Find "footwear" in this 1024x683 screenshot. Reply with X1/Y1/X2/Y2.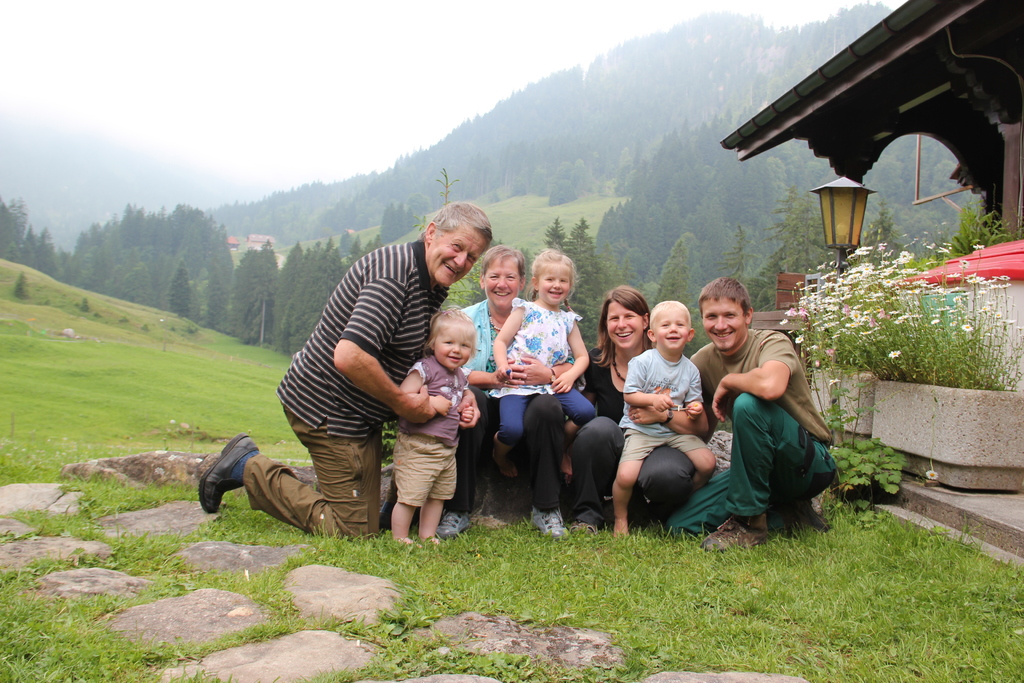
197/432/259/512.
